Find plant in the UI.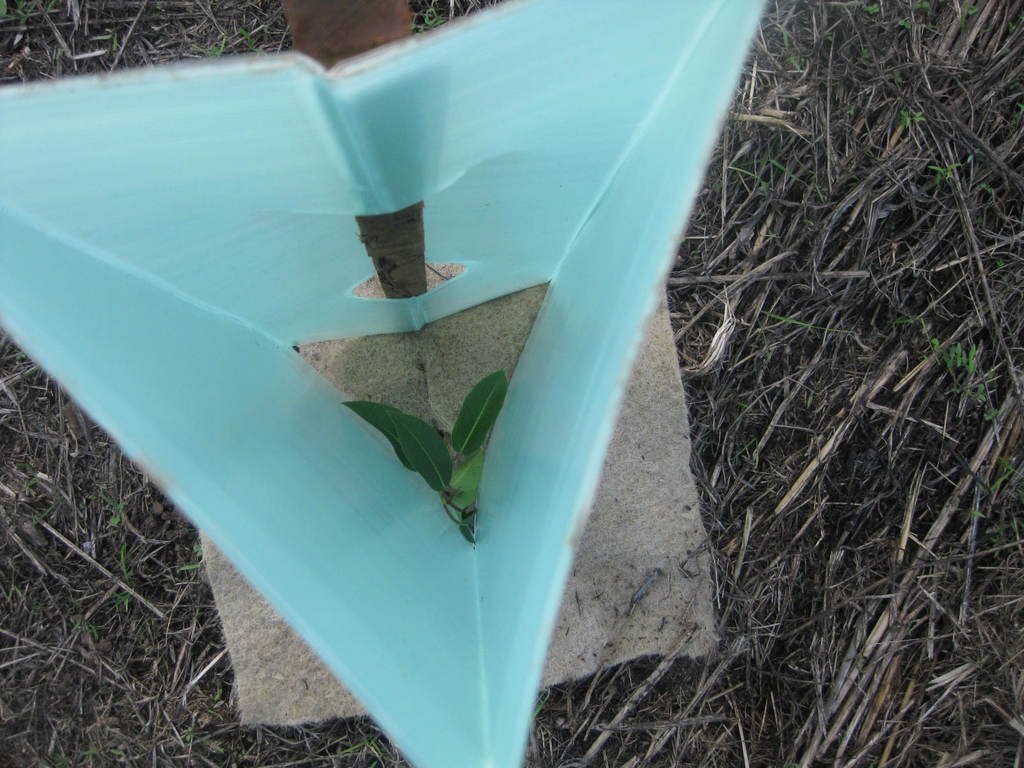
UI element at 715,154,768,192.
